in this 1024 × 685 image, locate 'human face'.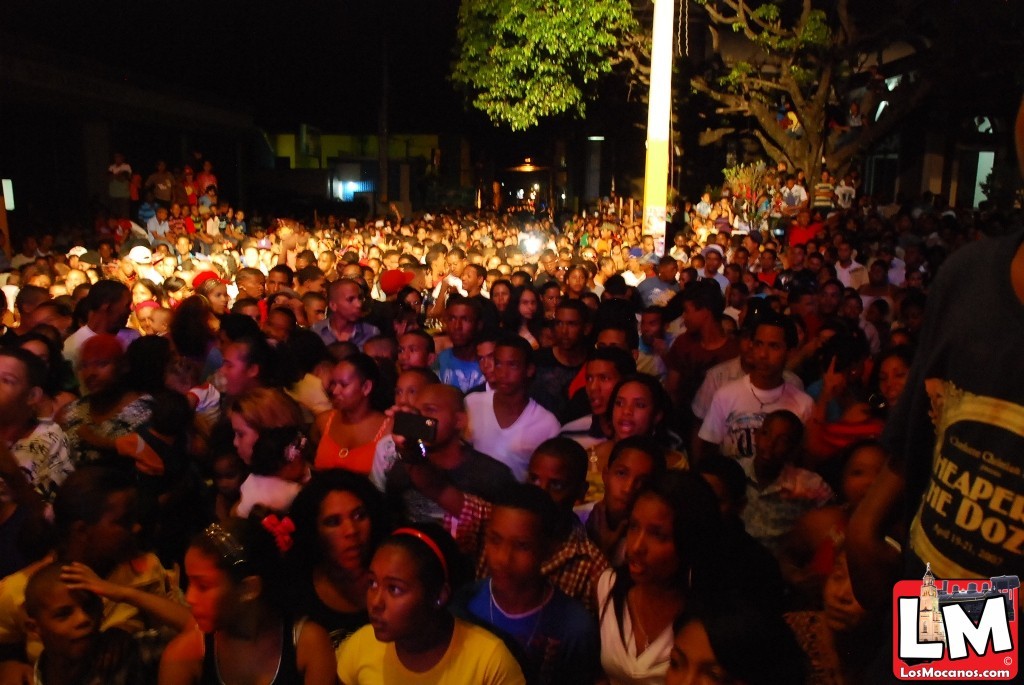
Bounding box: [x1=329, y1=361, x2=363, y2=411].
